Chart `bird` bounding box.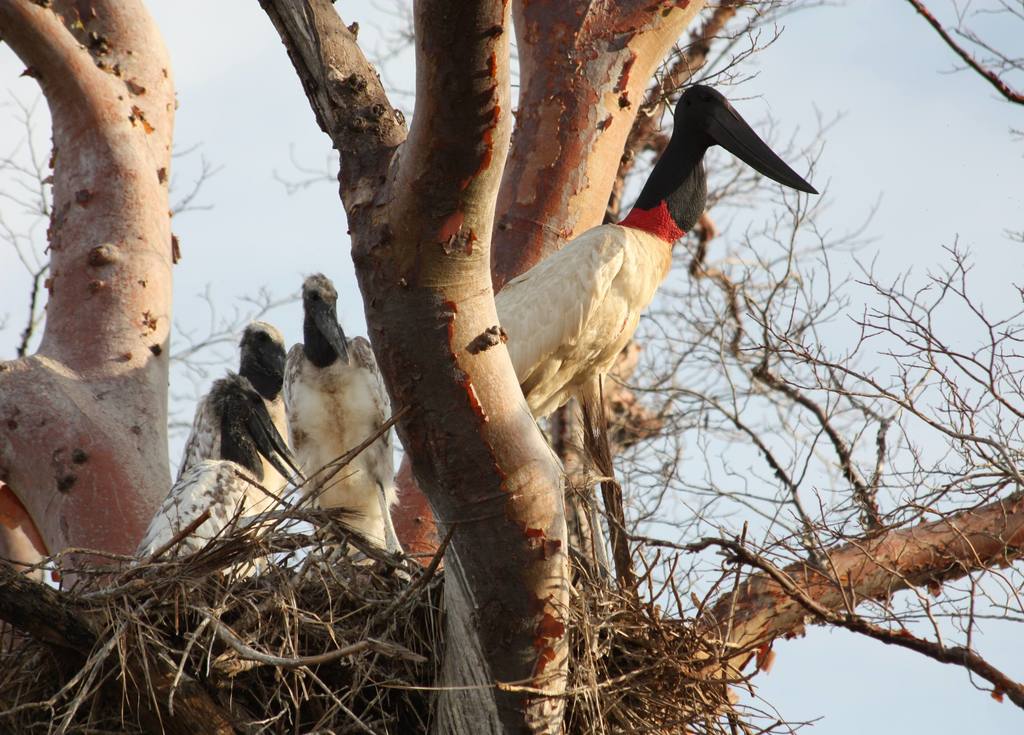
Charted: left=125, top=313, right=312, bottom=573.
